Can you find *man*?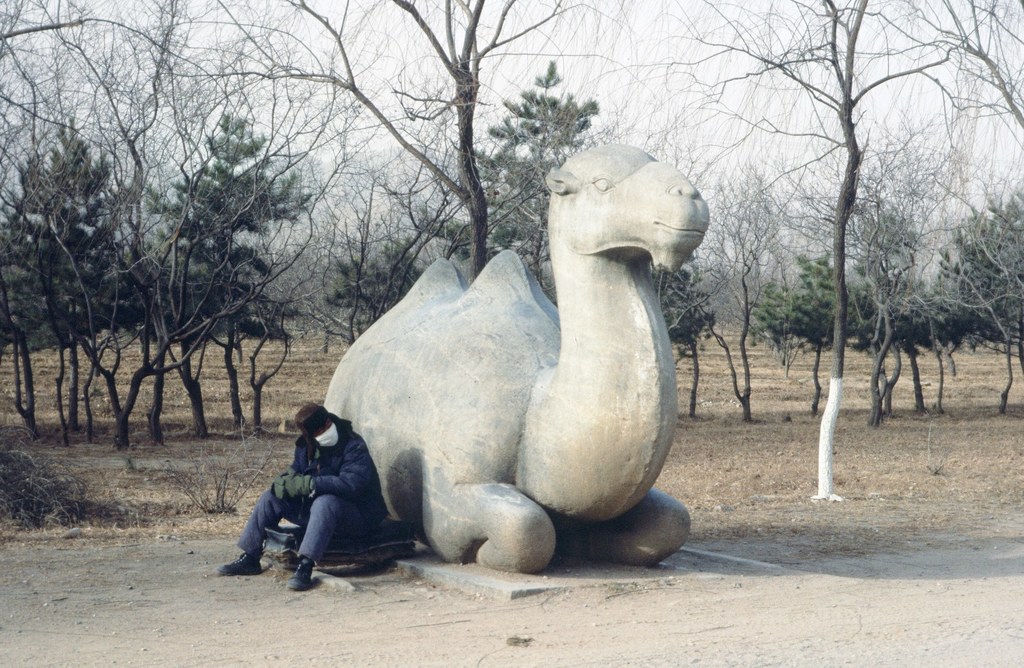
Yes, bounding box: crop(230, 403, 397, 585).
